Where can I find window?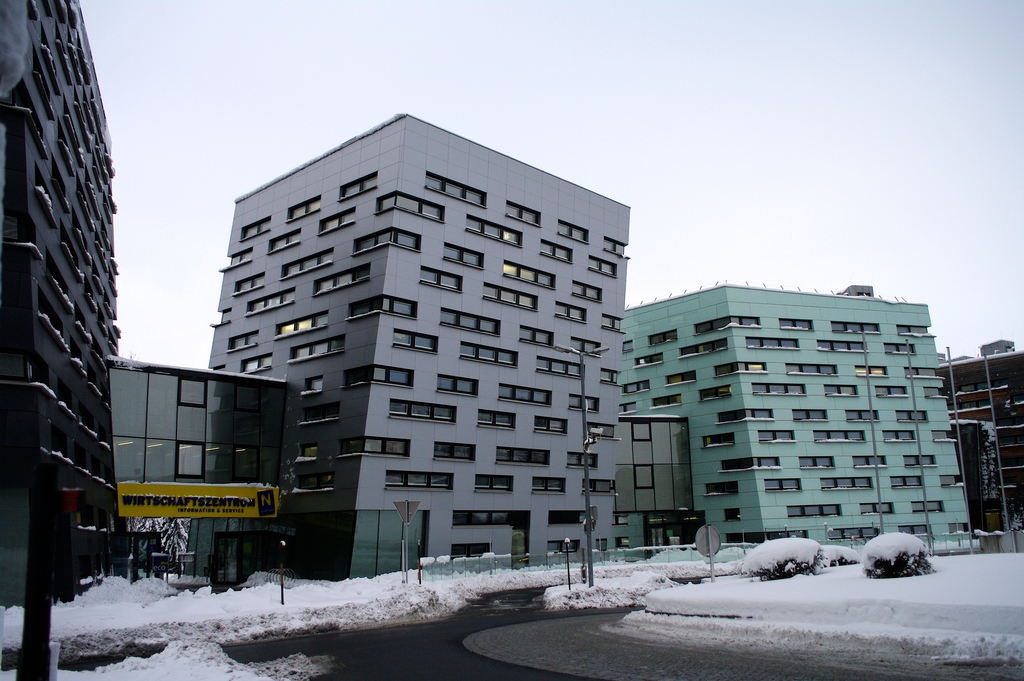
You can find it at 787 356 837 378.
